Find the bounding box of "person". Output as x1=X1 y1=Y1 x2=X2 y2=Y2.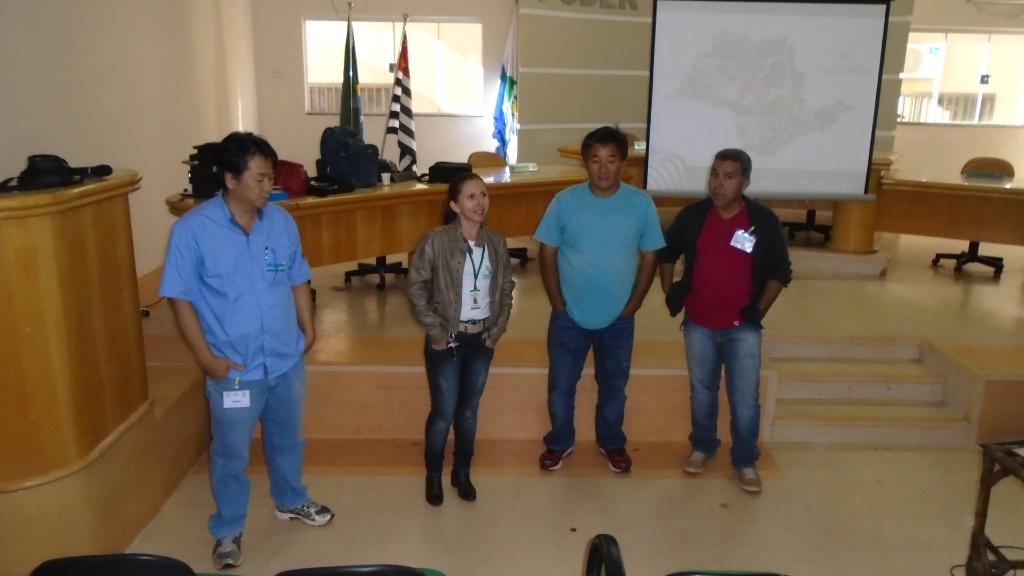
x1=663 y1=147 x2=792 y2=497.
